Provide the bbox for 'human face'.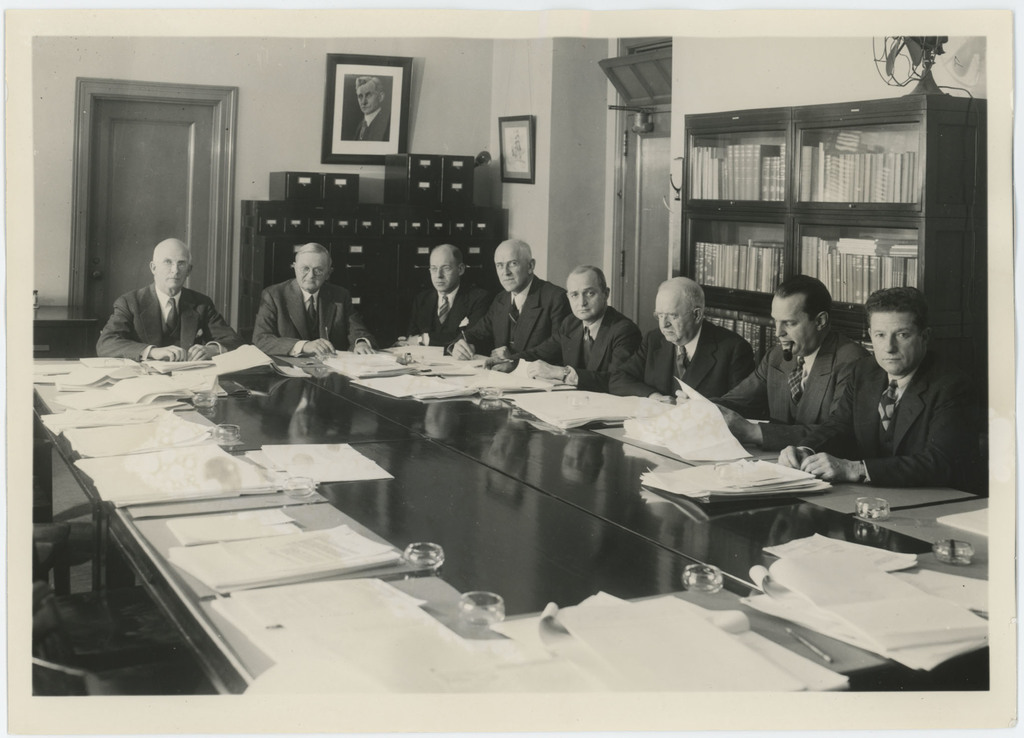
<box>497,251,529,294</box>.
